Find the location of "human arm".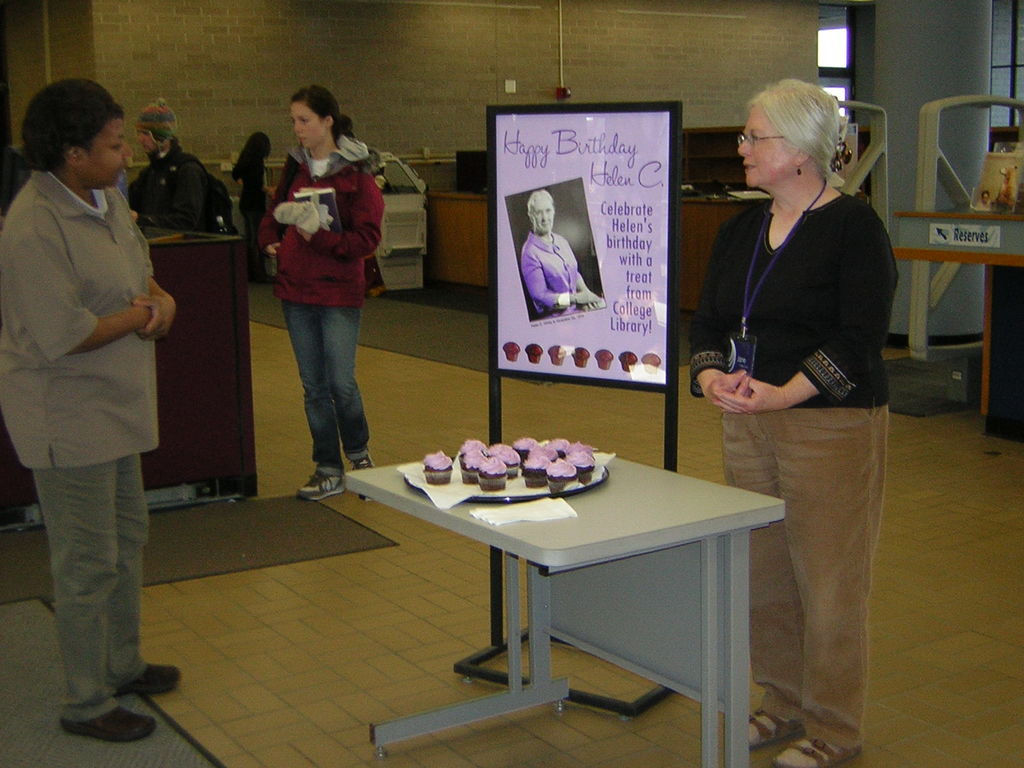
Location: BBox(571, 267, 609, 314).
